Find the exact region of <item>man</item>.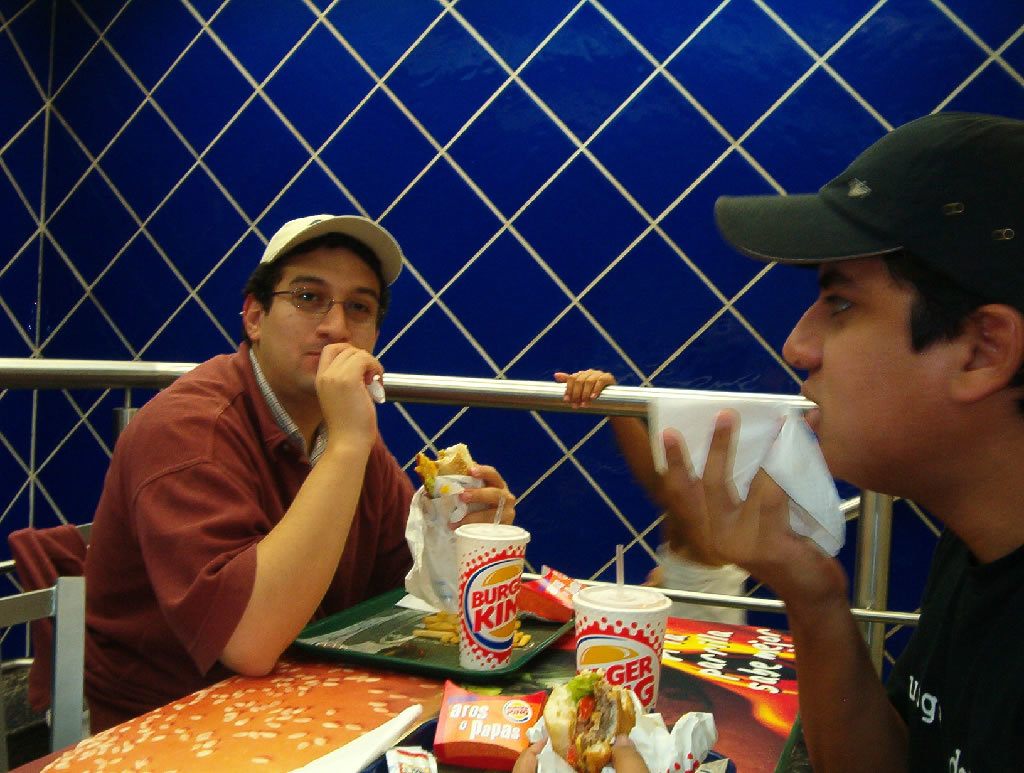
Exact region: <region>688, 121, 1023, 747</region>.
